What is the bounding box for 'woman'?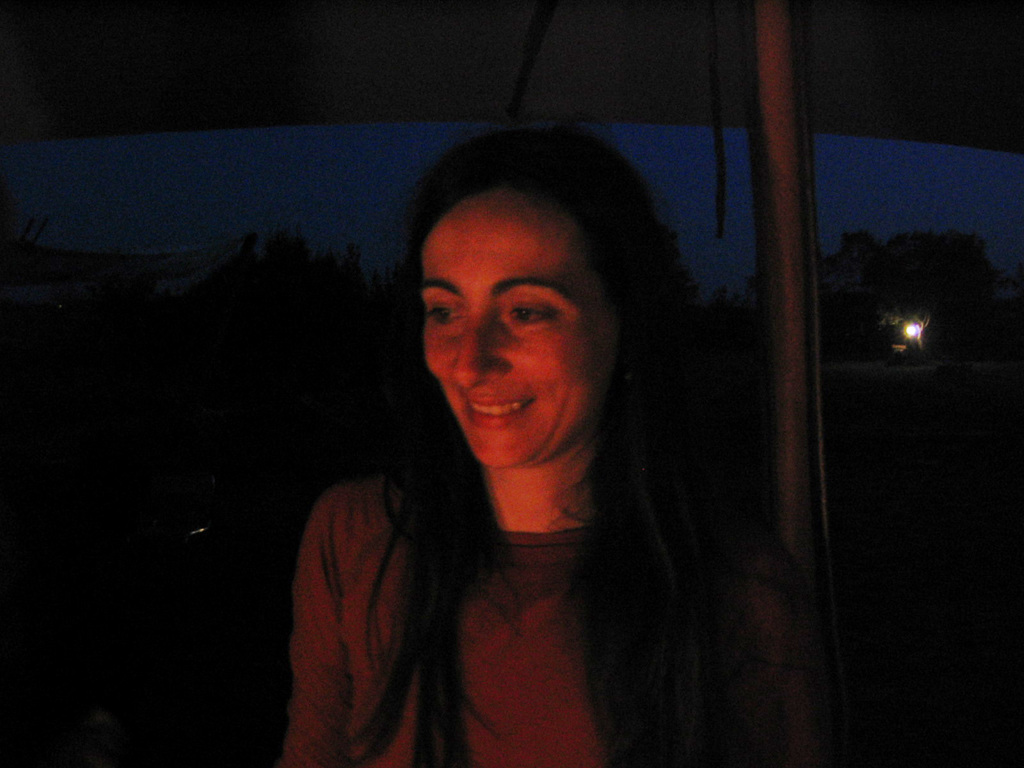
{"left": 260, "top": 113, "right": 764, "bottom": 767}.
